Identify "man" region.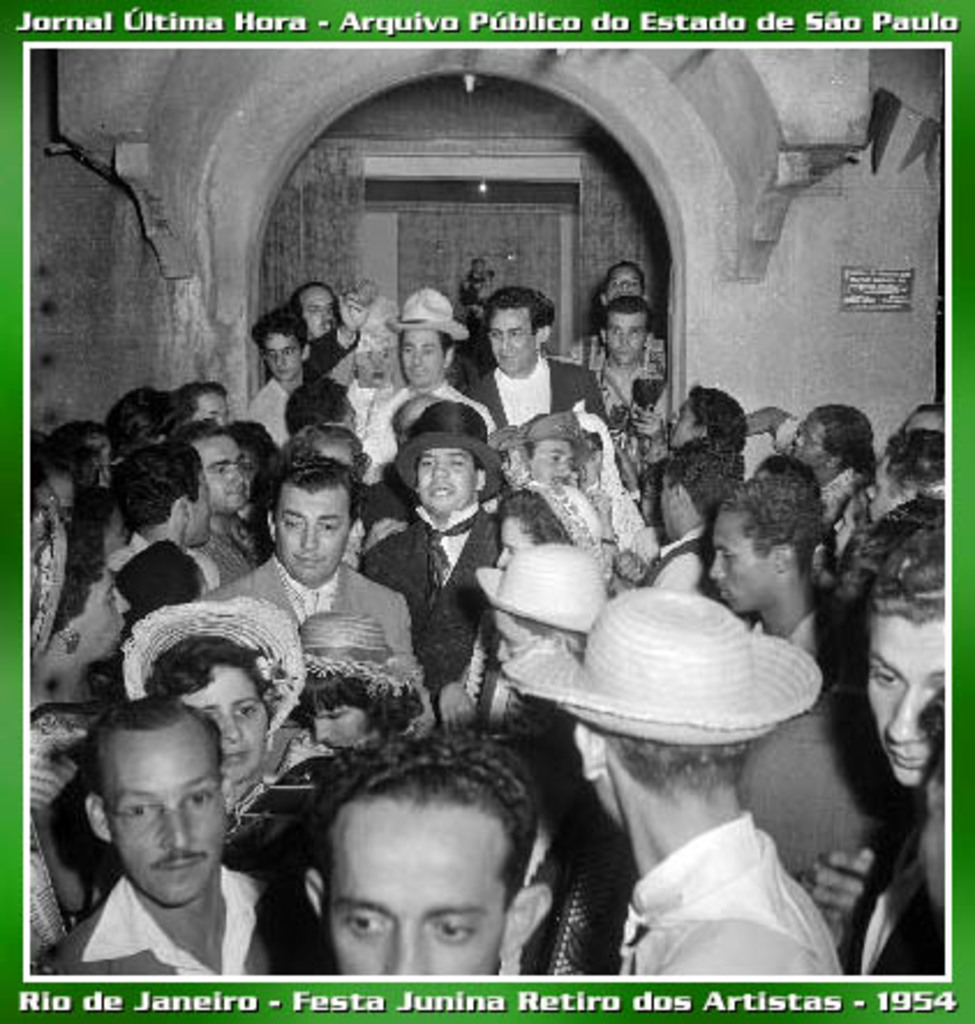
Region: l=485, t=546, r=612, b=717.
